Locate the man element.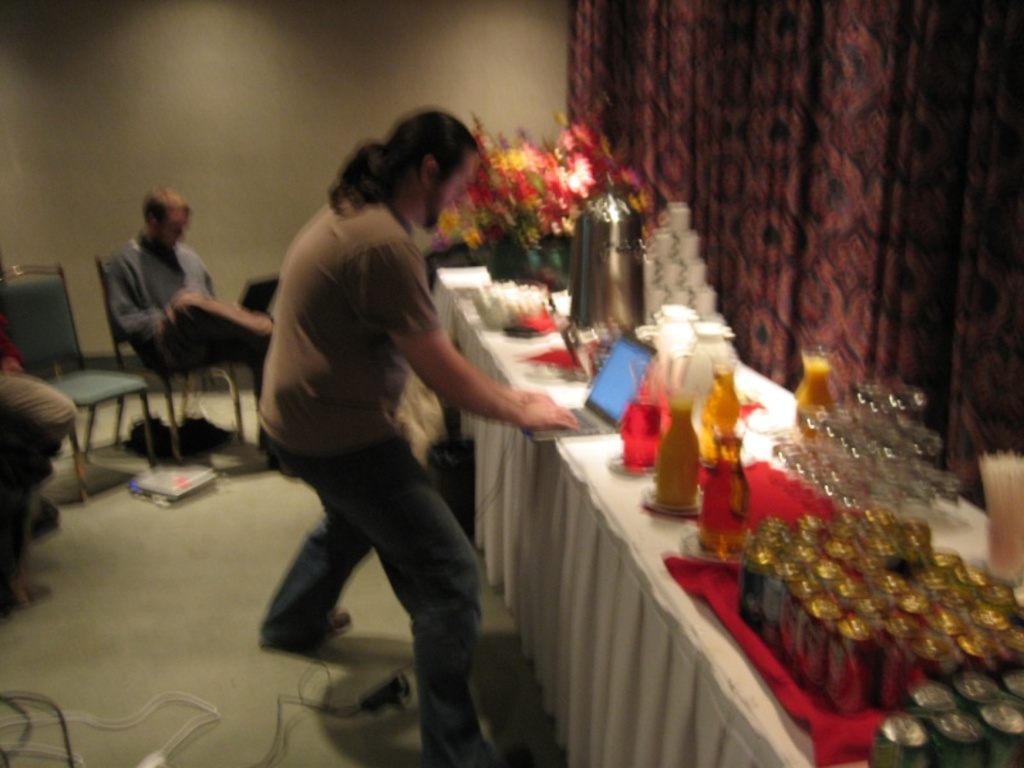
Element bbox: (99,183,264,388).
